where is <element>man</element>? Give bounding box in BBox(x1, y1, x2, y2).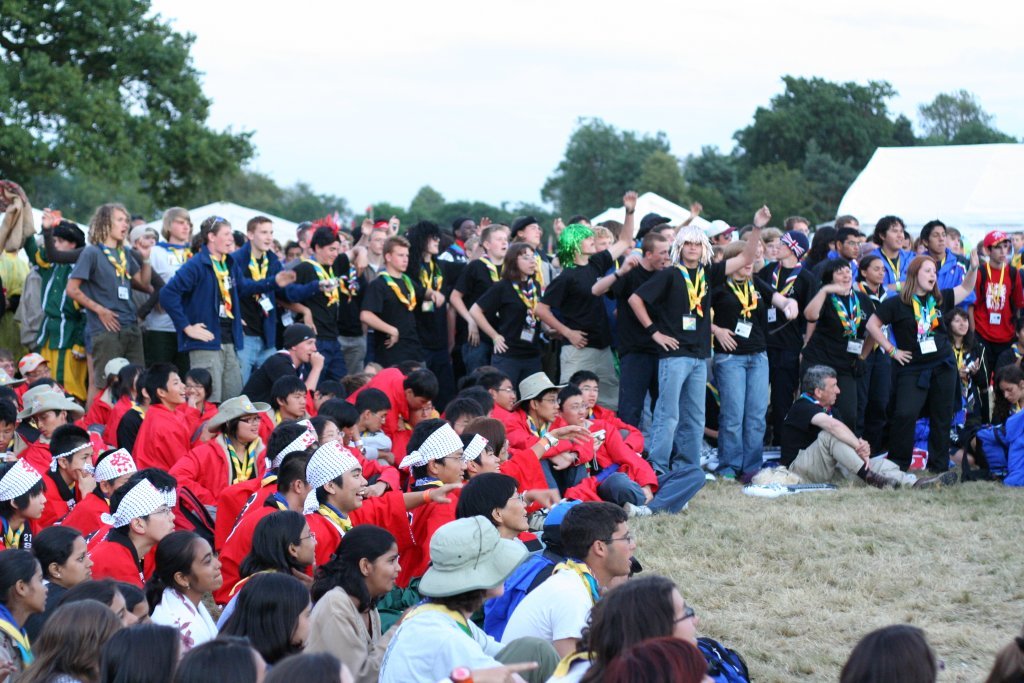
BBox(452, 222, 514, 387).
